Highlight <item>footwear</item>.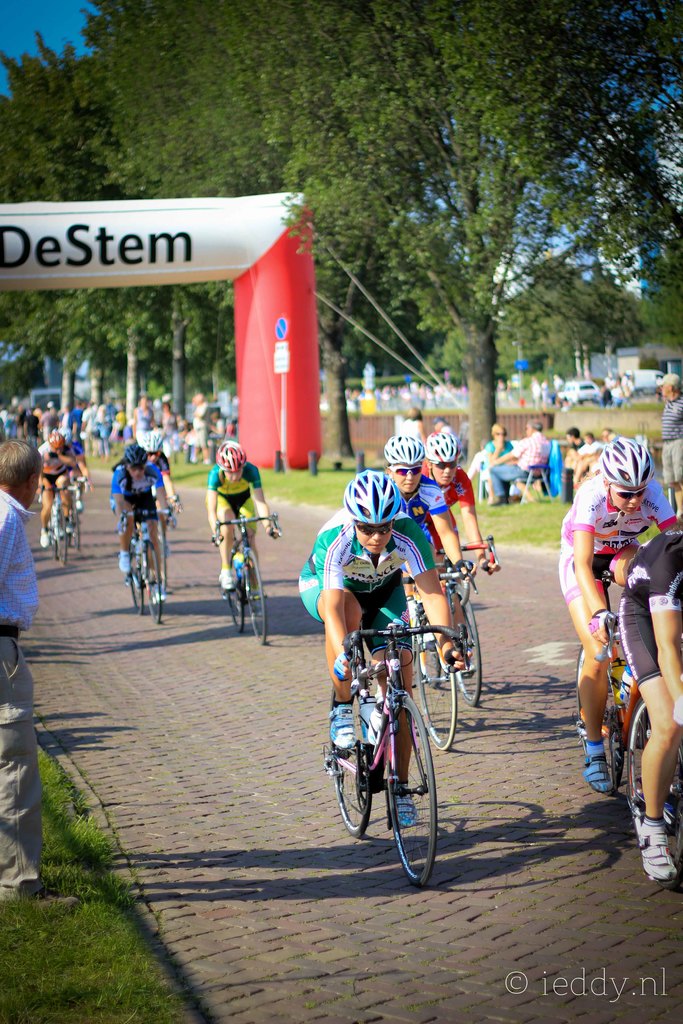
Highlighted region: [left=26, top=890, right=82, bottom=918].
